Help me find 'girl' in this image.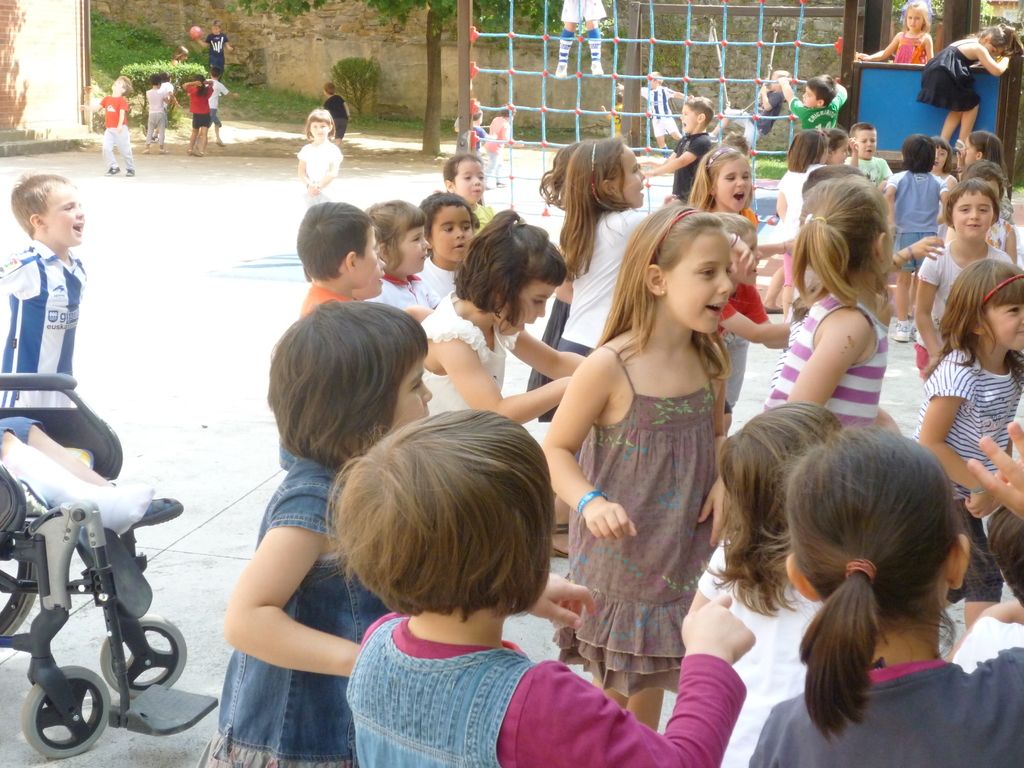
Found it: [859,0,932,65].
